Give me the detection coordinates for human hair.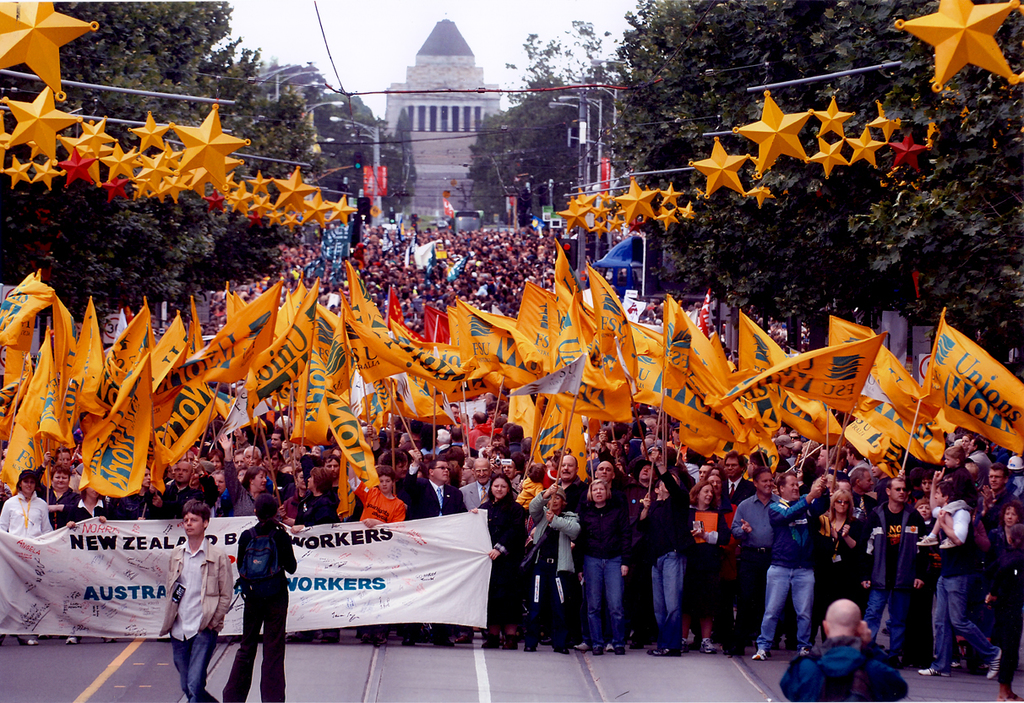
<bbox>774, 468, 796, 489</bbox>.
